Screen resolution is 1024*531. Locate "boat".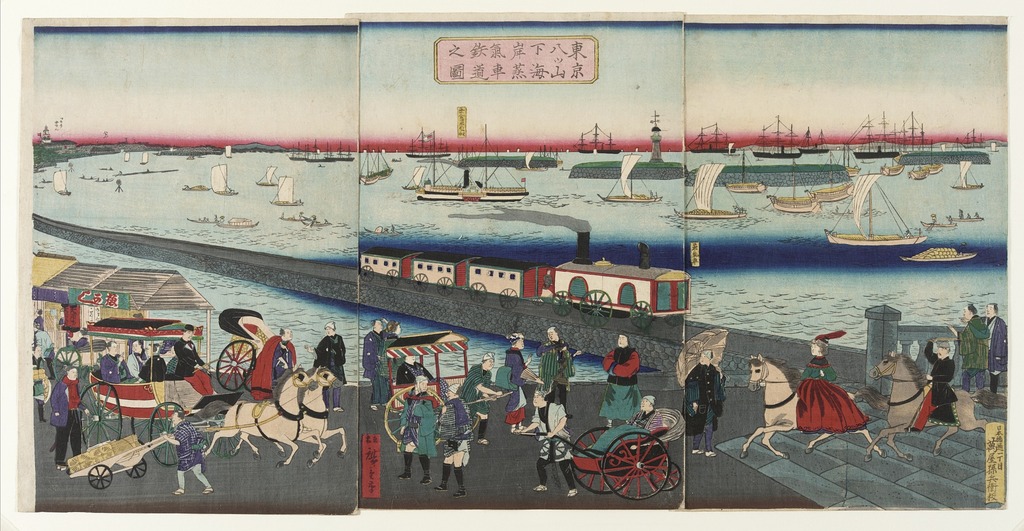
x1=363, y1=146, x2=397, y2=188.
